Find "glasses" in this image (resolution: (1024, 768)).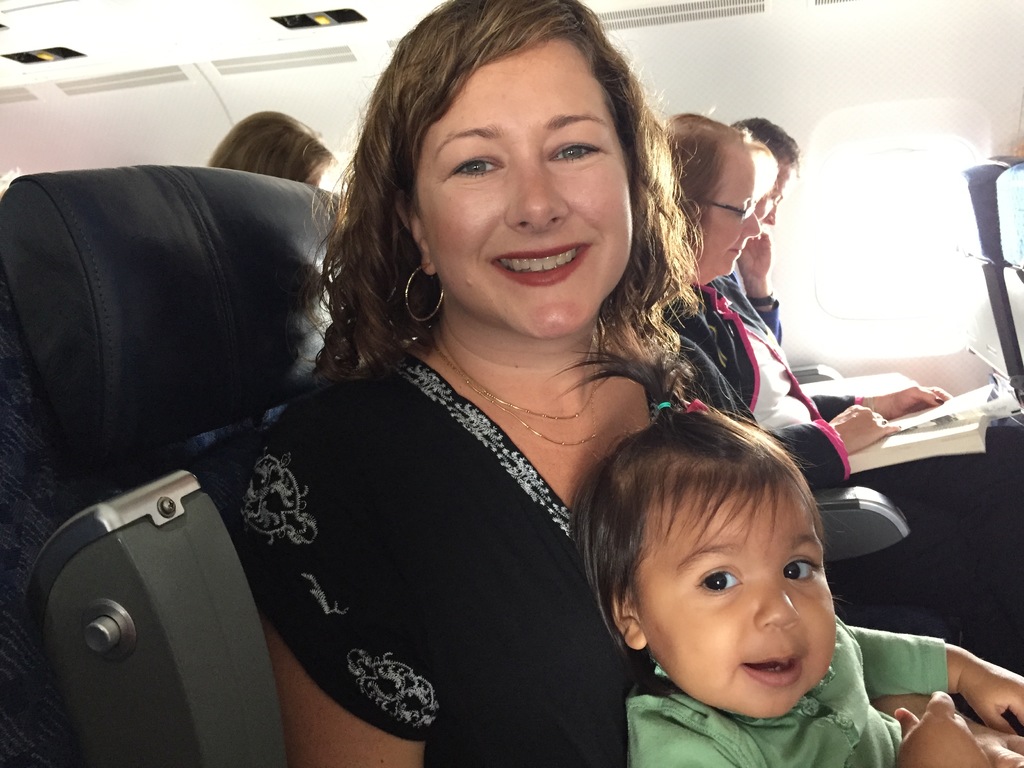
[left=702, top=200, right=756, bottom=222].
